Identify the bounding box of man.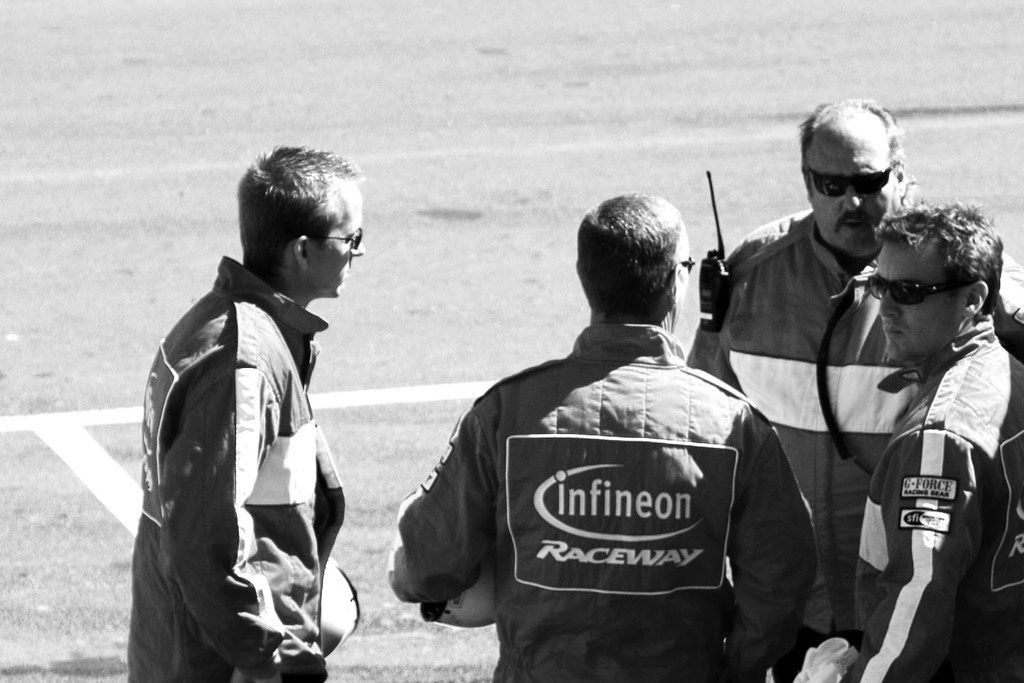
(left=849, top=197, right=1020, bottom=682).
